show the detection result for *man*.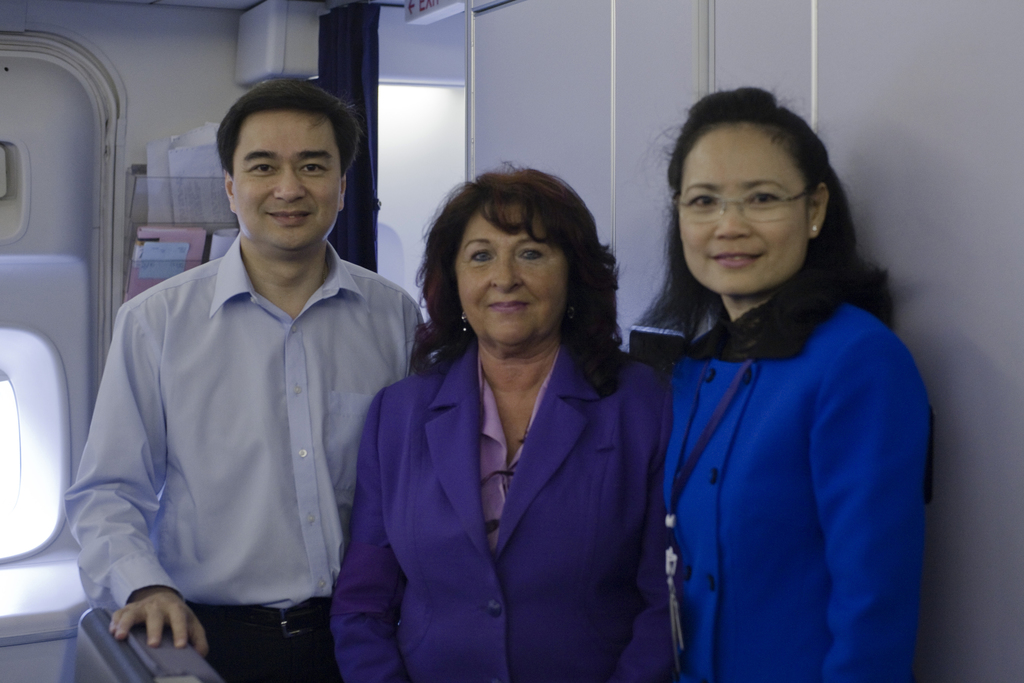
crop(74, 78, 412, 674).
